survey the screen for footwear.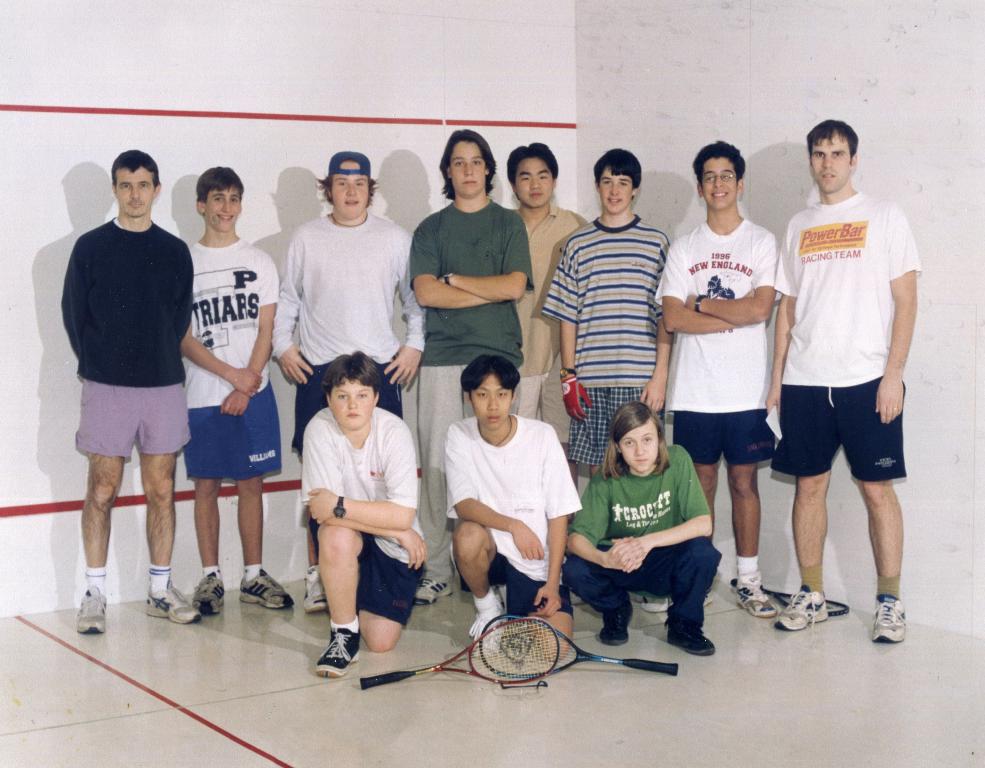
Survey found: 186:571:226:615.
